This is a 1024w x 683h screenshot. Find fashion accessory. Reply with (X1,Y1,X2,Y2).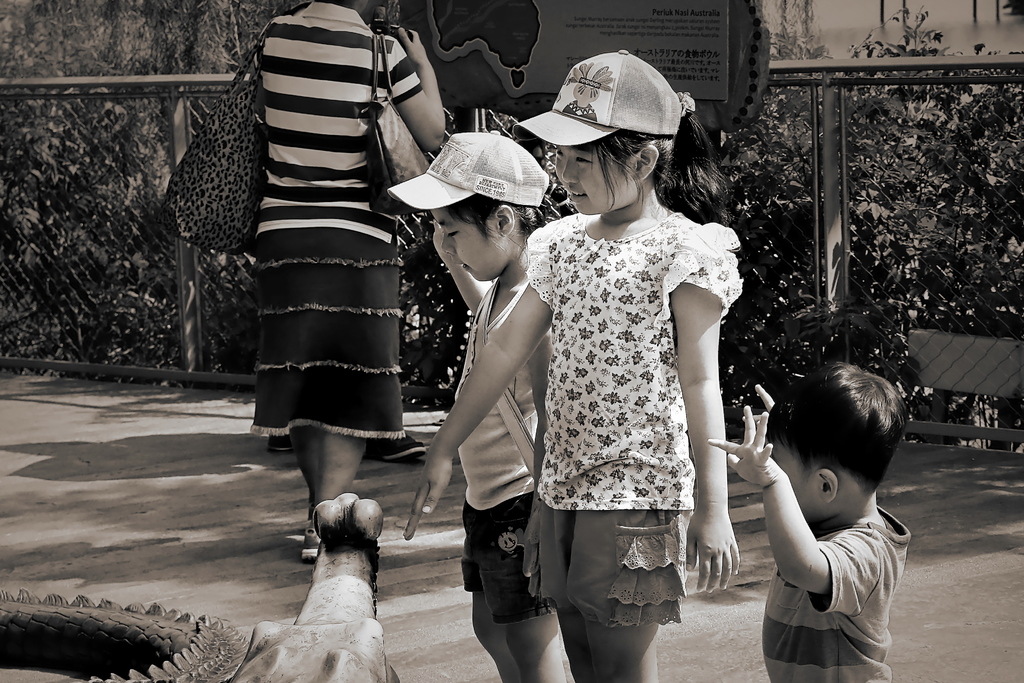
(514,47,680,147).
